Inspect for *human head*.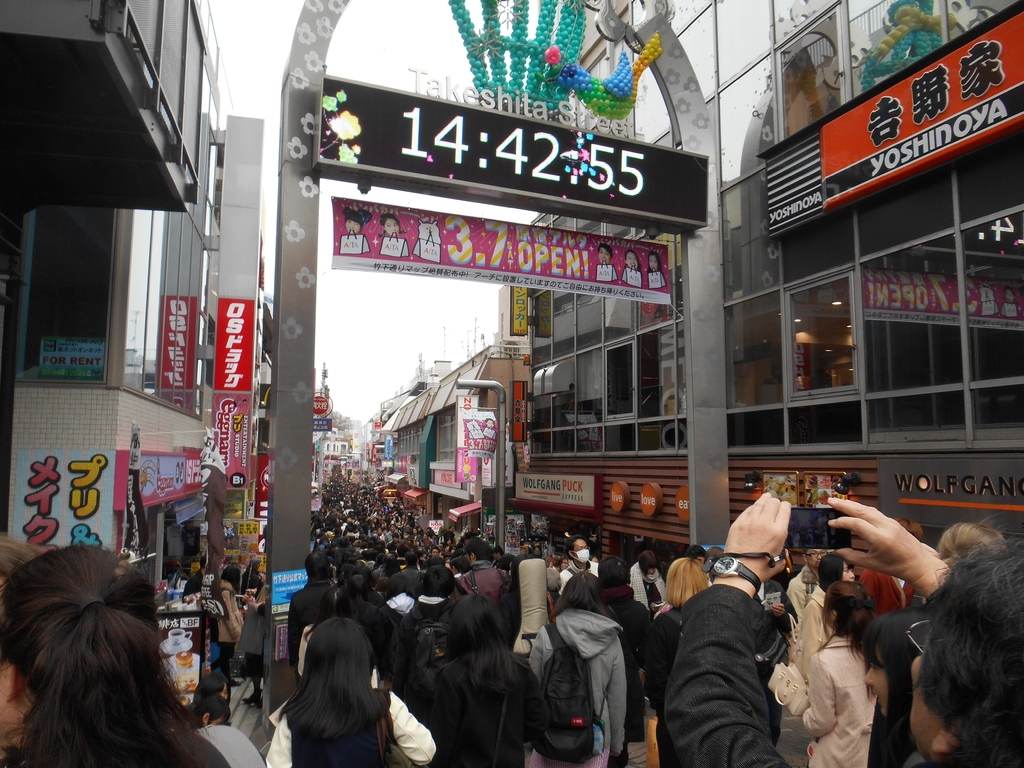
Inspection: <region>0, 543, 167, 767</region>.
